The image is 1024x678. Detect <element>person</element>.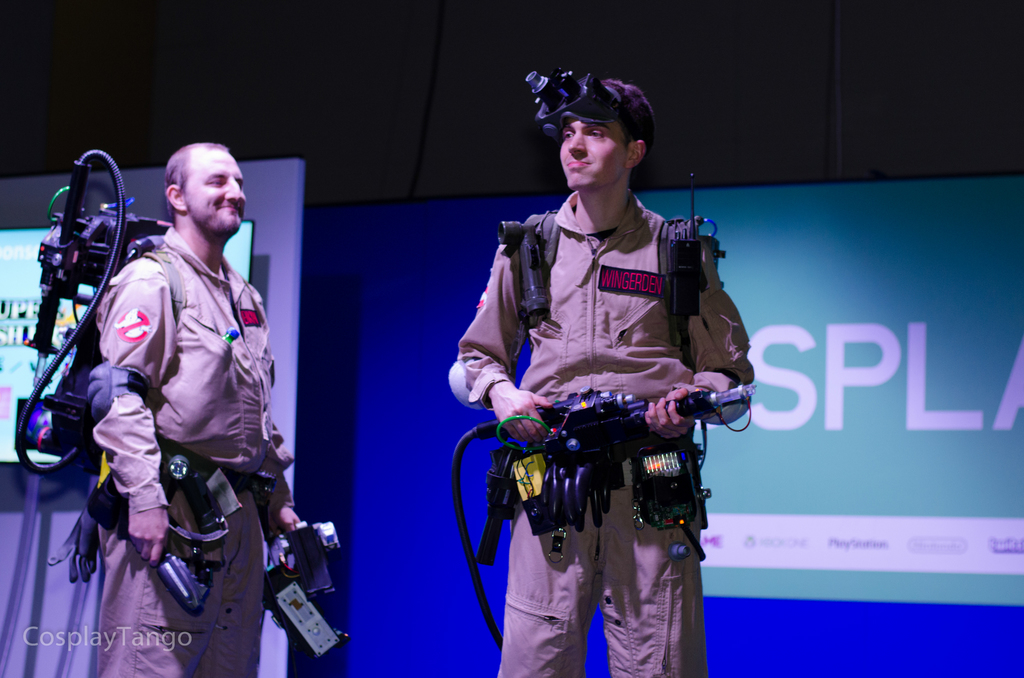
Detection: 451/65/753/677.
